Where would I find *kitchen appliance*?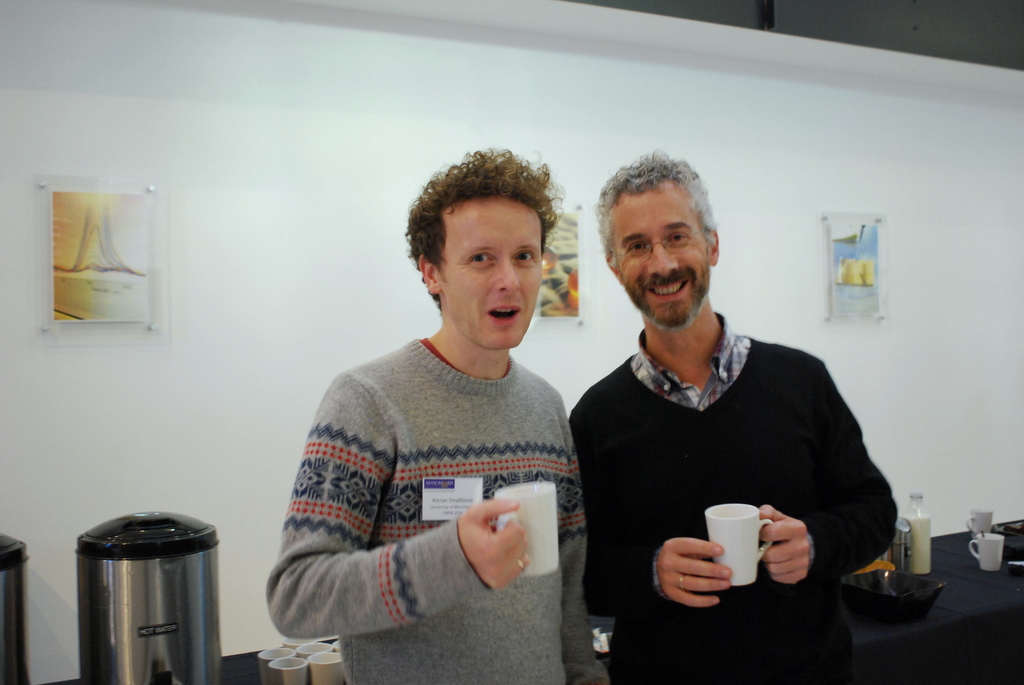
At [701, 497, 776, 580].
